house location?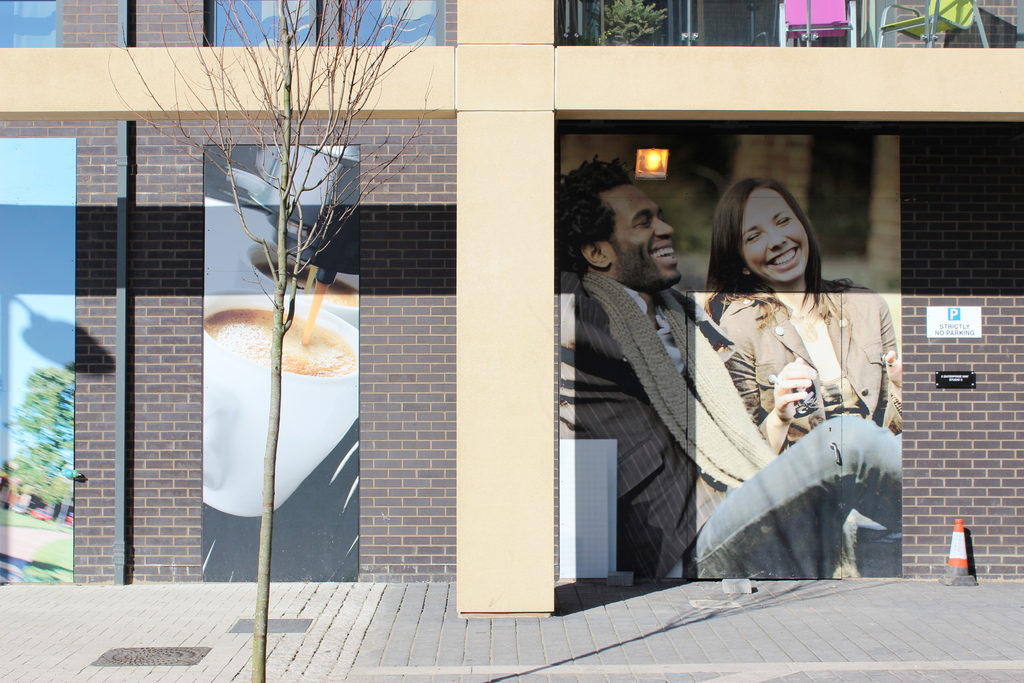
(0,0,1023,580)
